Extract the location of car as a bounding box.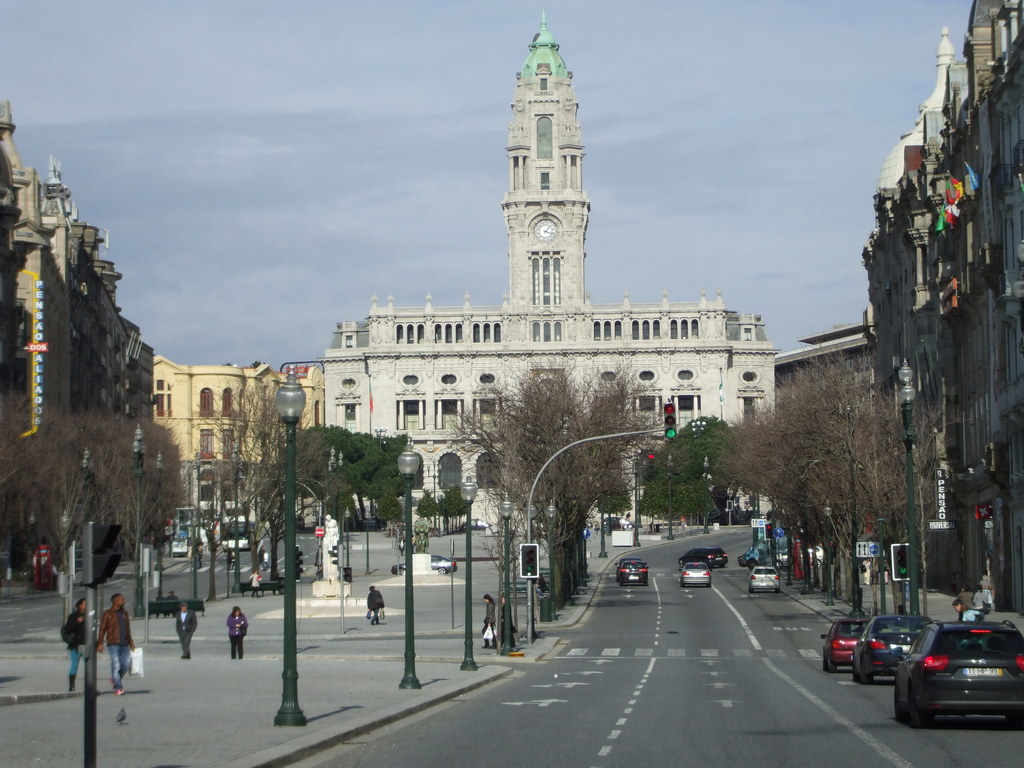
detection(895, 622, 1021, 738).
